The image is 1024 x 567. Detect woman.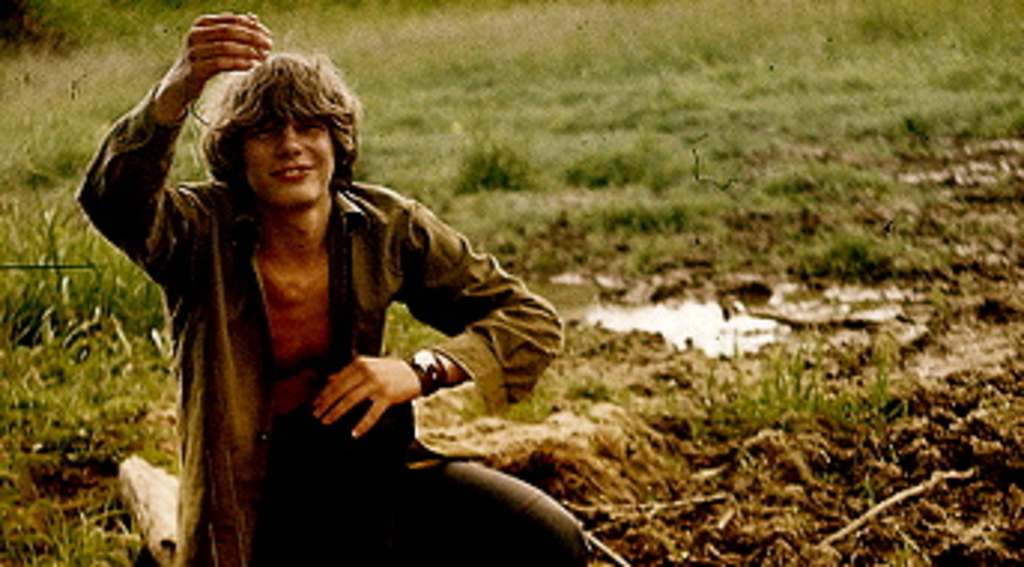
Detection: 54, 0, 612, 558.
